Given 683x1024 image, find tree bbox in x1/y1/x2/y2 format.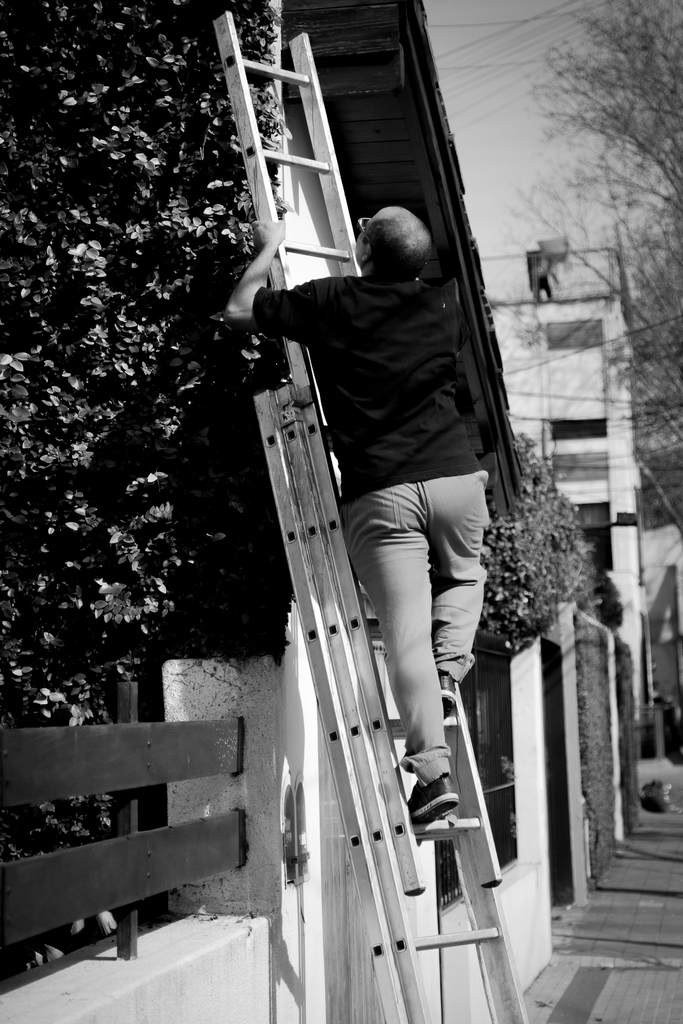
514/0/682/536.
